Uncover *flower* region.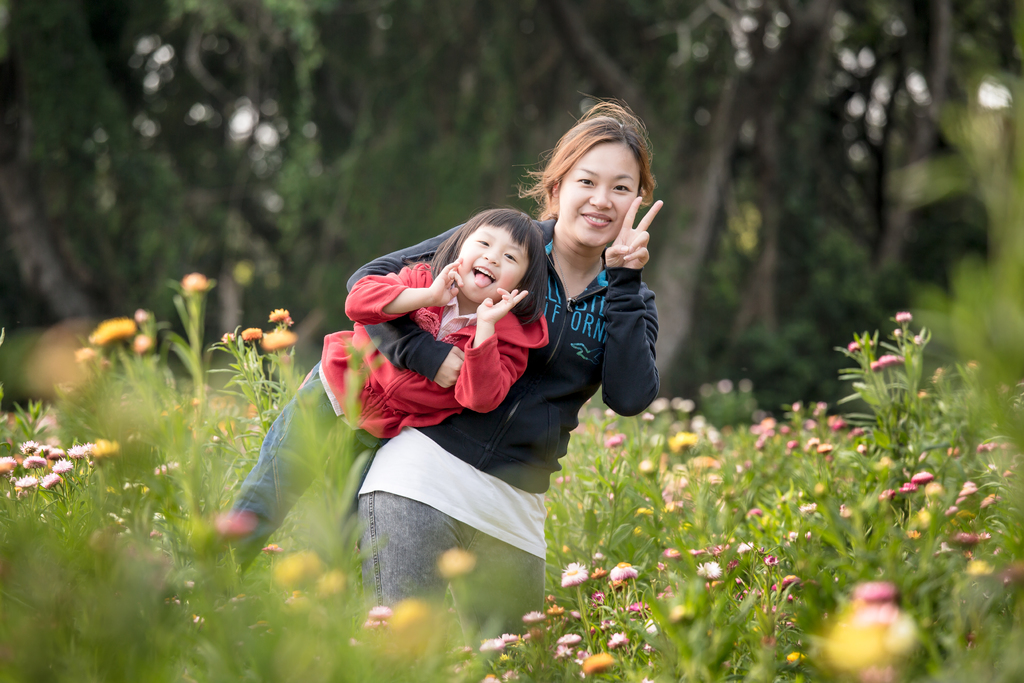
Uncovered: region(605, 566, 636, 582).
